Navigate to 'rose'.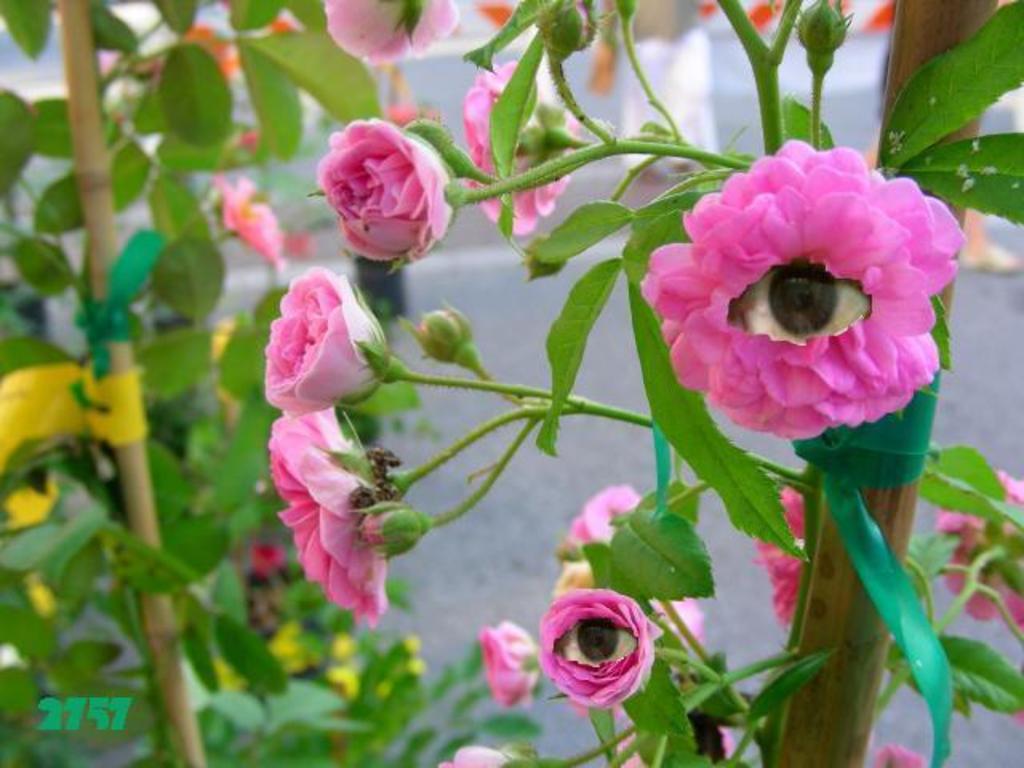
Navigation target: crop(477, 621, 531, 704).
